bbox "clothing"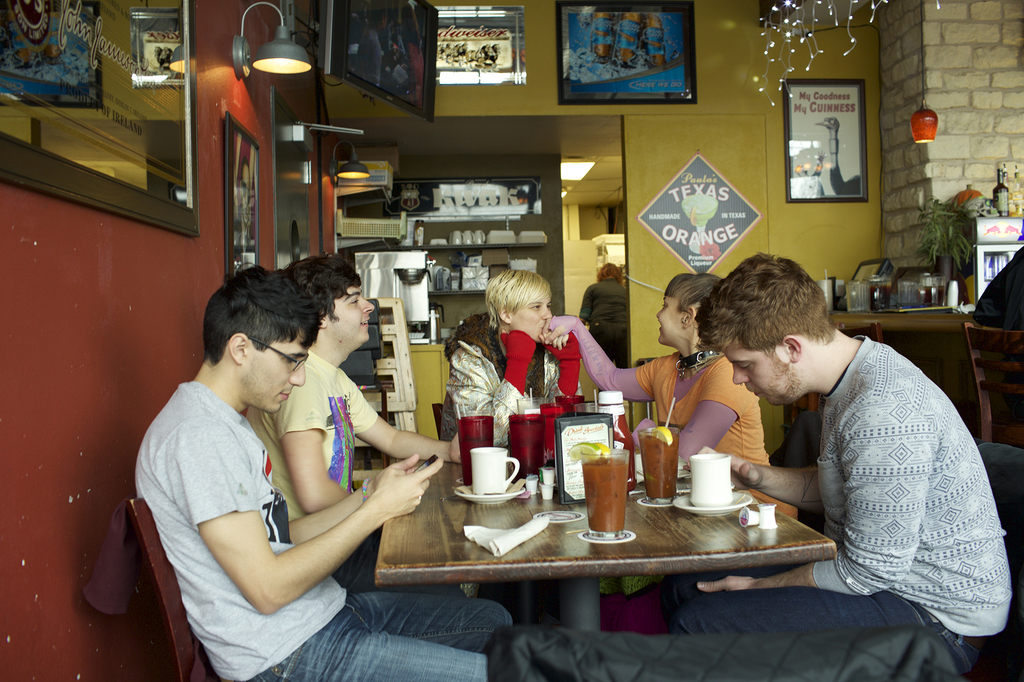
<region>703, 285, 996, 626</region>
